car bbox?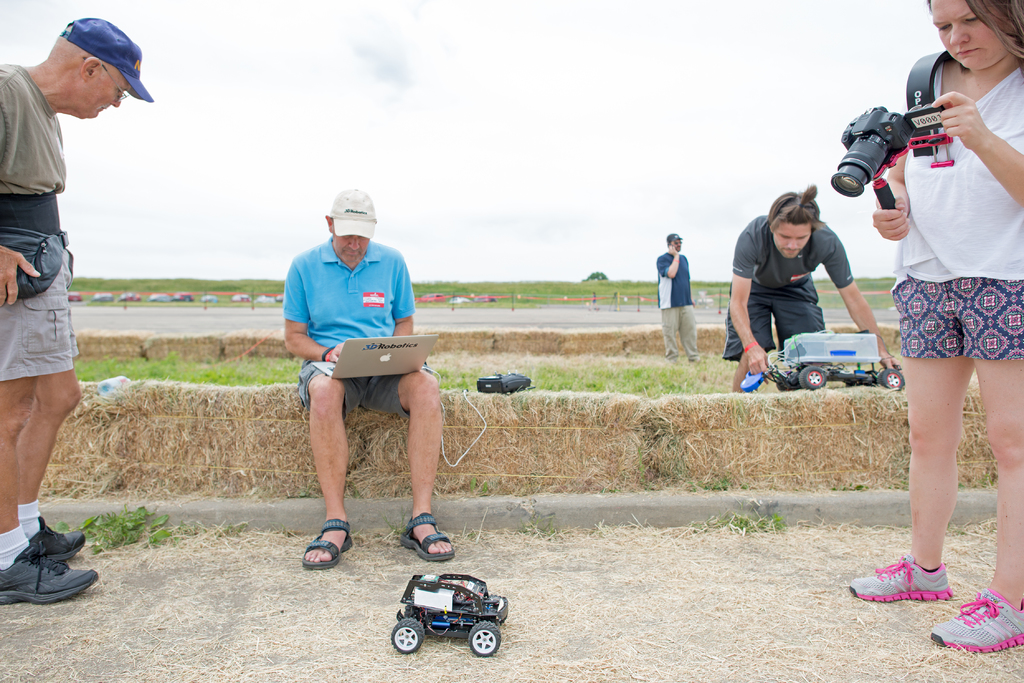
<box>92,290,116,301</box>
